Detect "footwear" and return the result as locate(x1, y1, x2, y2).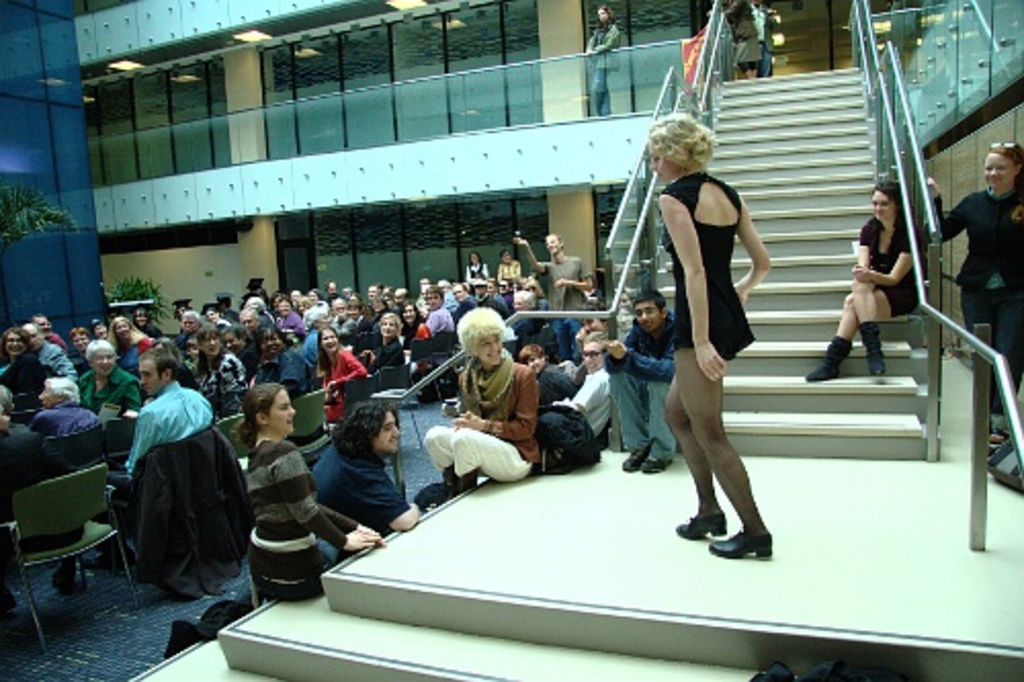
locate(672, 512, 727, 535).
